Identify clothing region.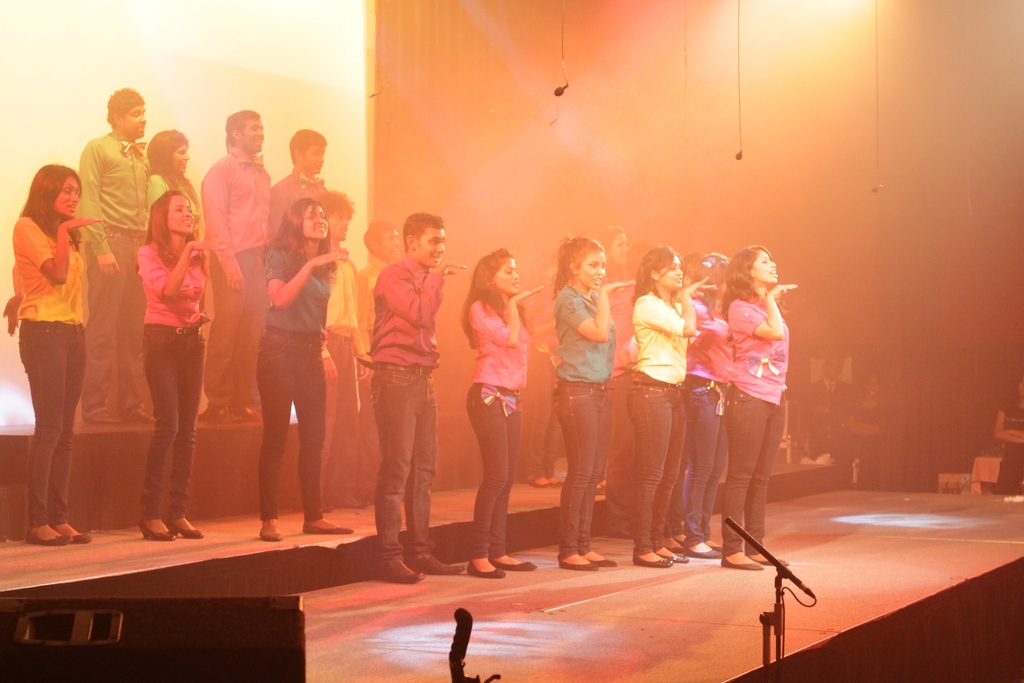
Region: (627,287,689,552).
